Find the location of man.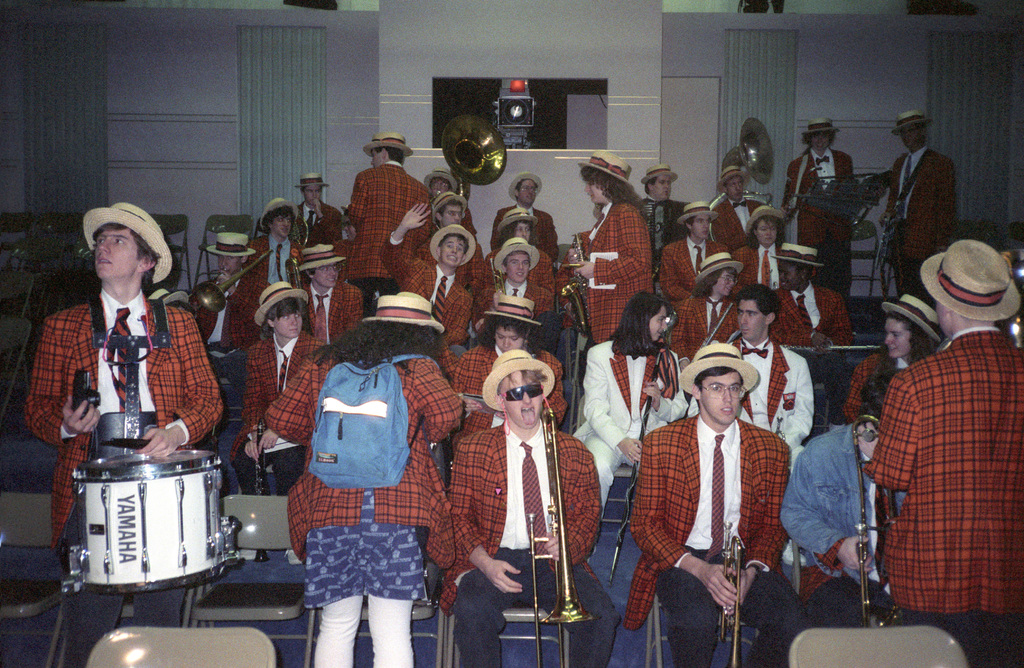
Location: 869,108,966,284.
